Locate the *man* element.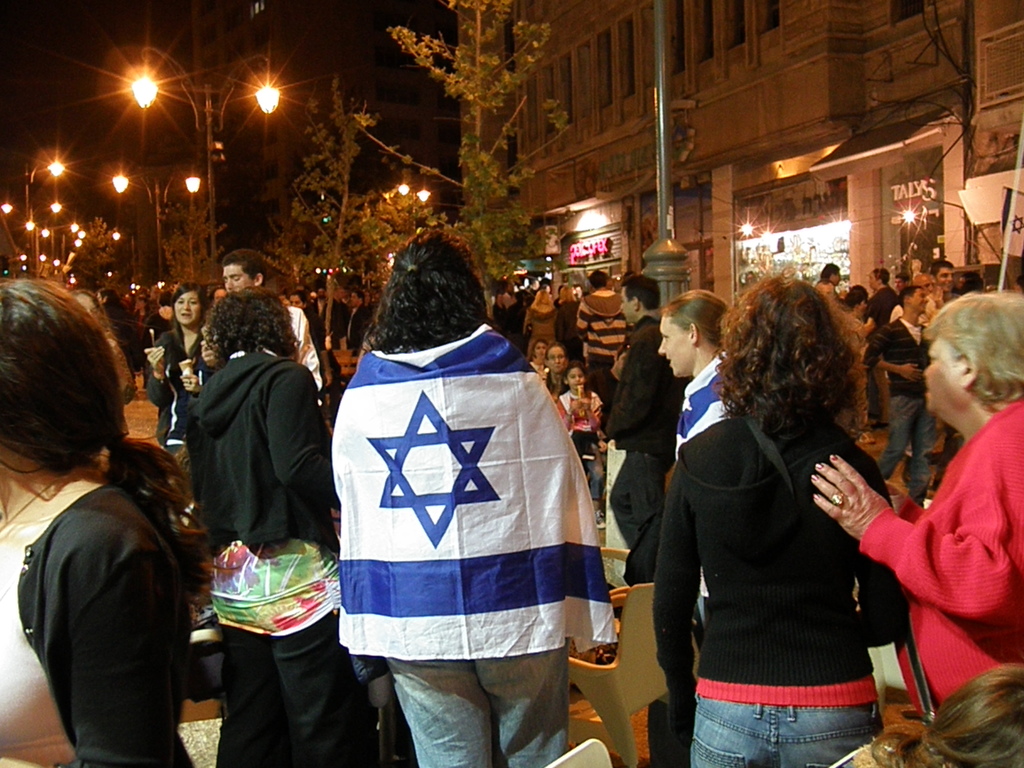
Element bbox: [x1=196, y1=248, x2=328, y2=406].
